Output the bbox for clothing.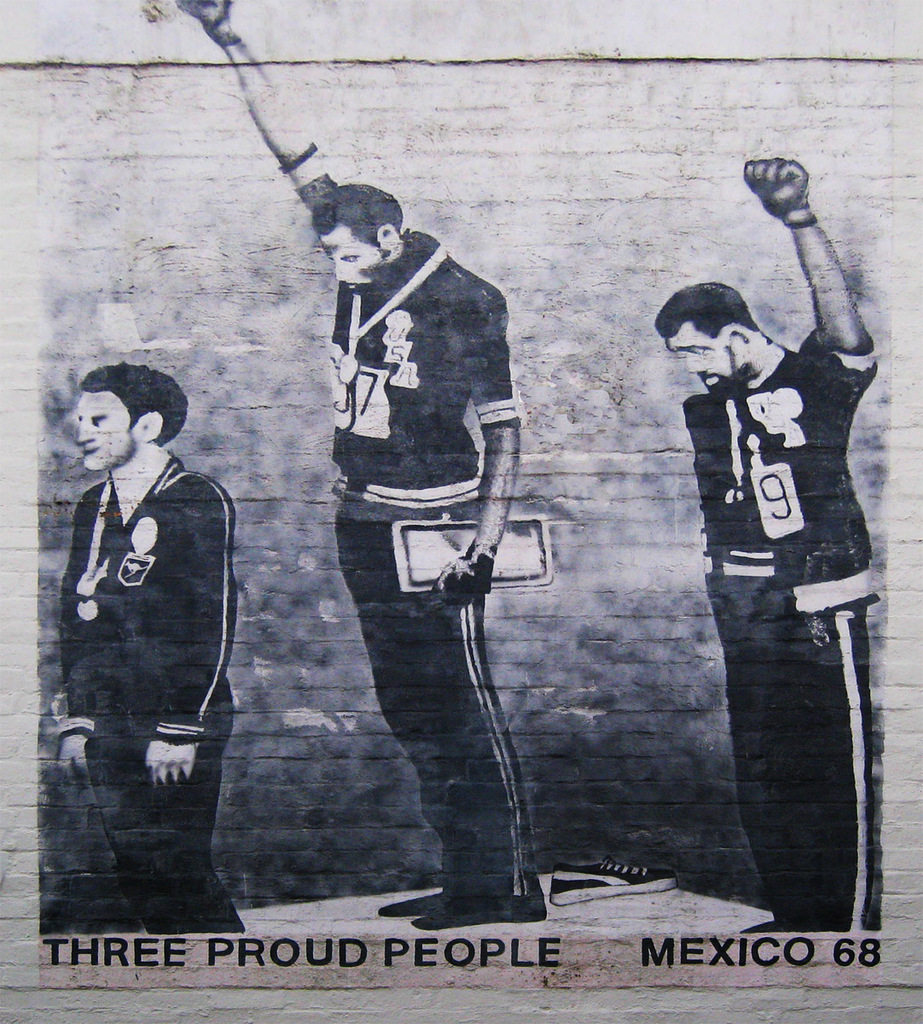
left=35, top=372, right=238, bottom=888.
